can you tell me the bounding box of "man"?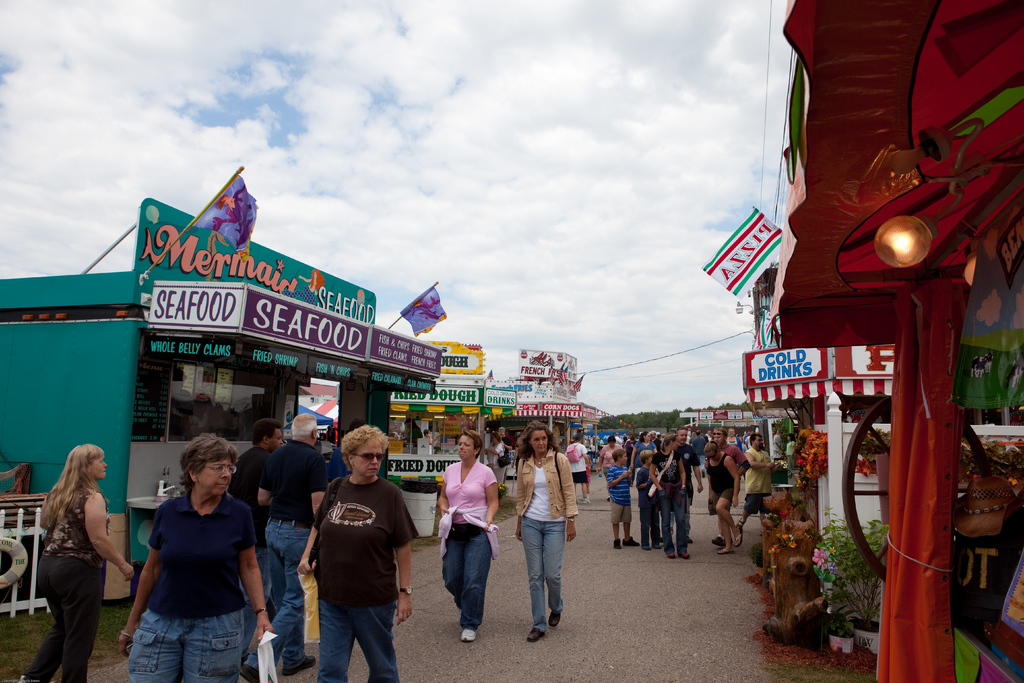
left=563, top=431, right=591, bottom=502.
